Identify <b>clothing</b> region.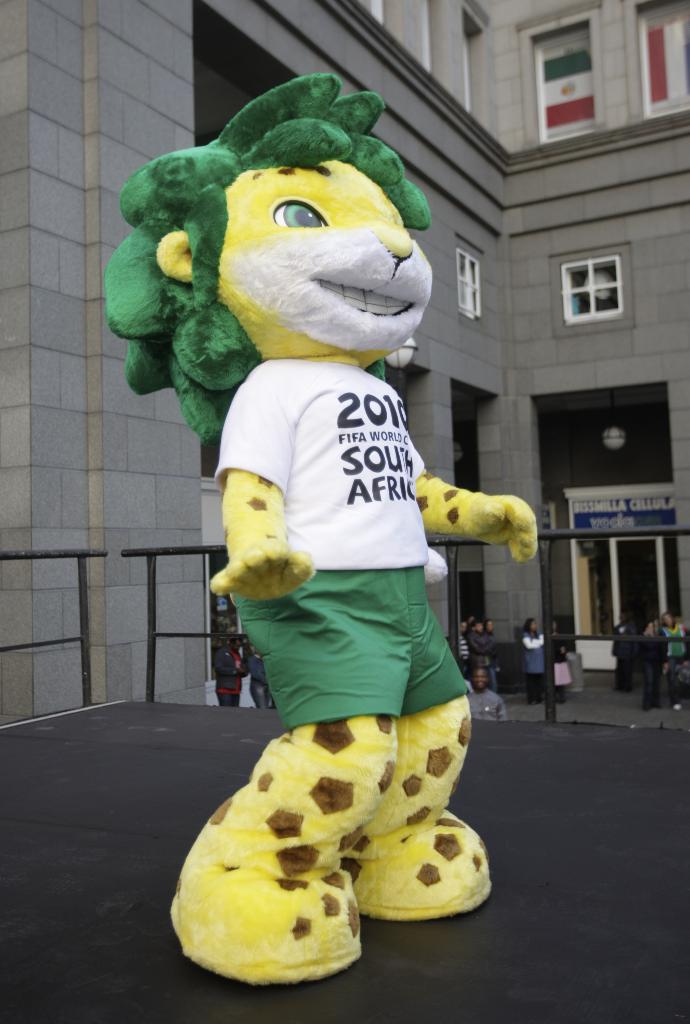
Region: [202,347,476,732].
